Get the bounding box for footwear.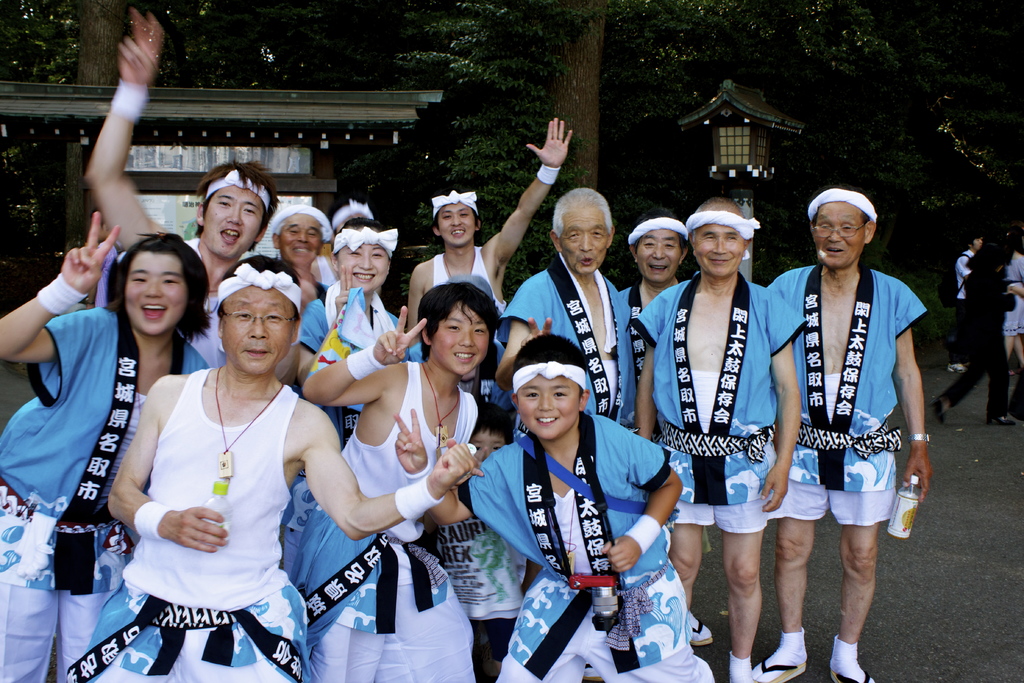
crop(948, 358, 968, 378).
